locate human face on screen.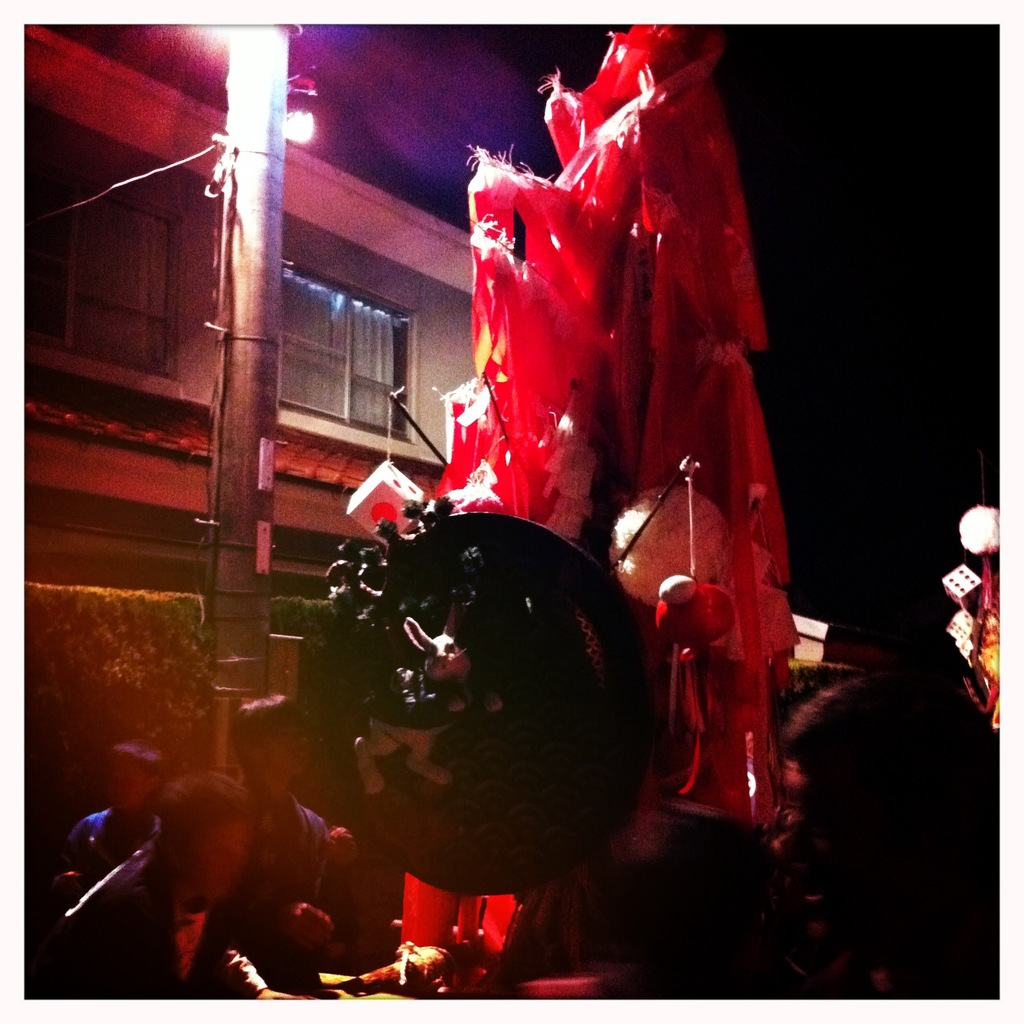
On screen at rect(259, 714, 312, 777).
